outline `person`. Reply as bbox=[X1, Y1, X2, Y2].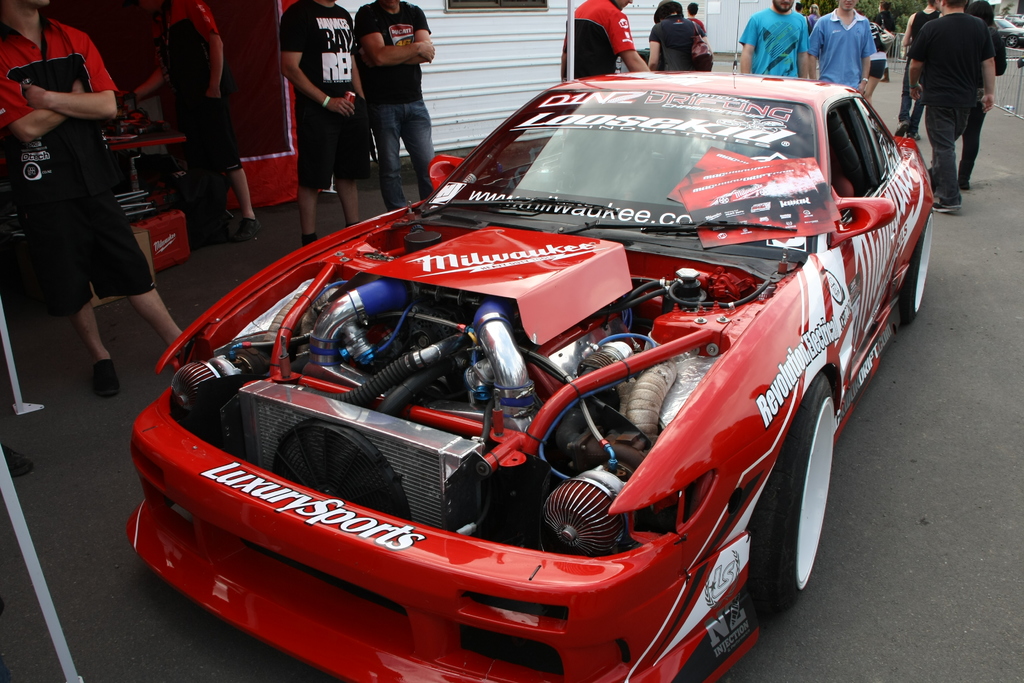
bbox=[684, 0, 701, 26].
